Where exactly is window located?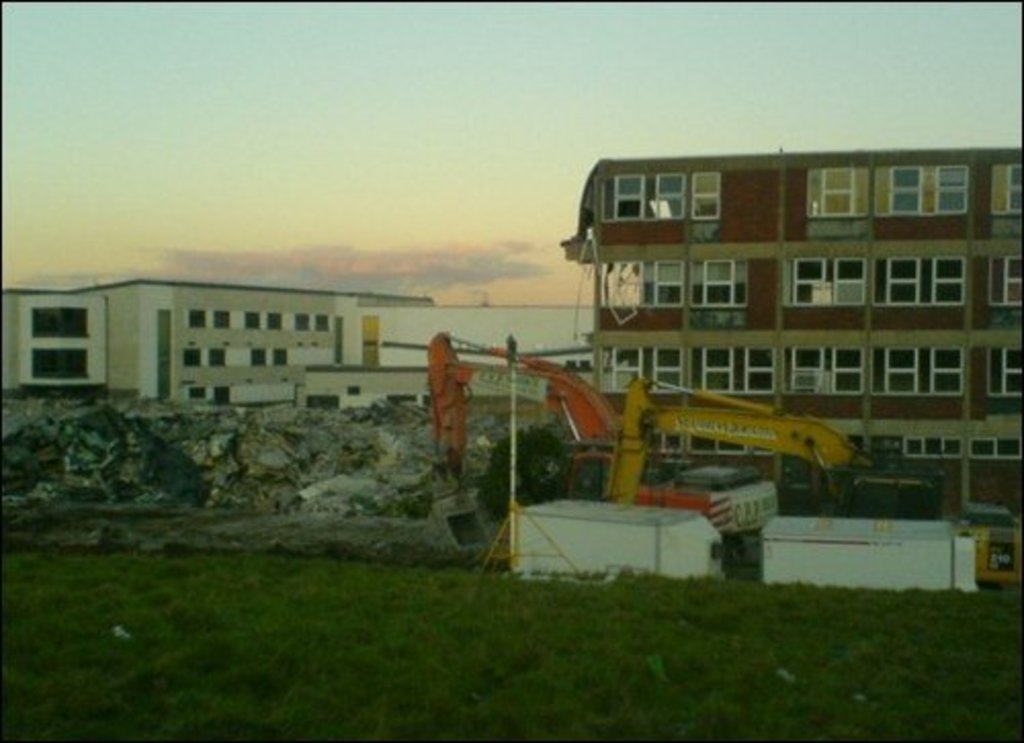
Its bounding box is [18, 289, 100, 385].
